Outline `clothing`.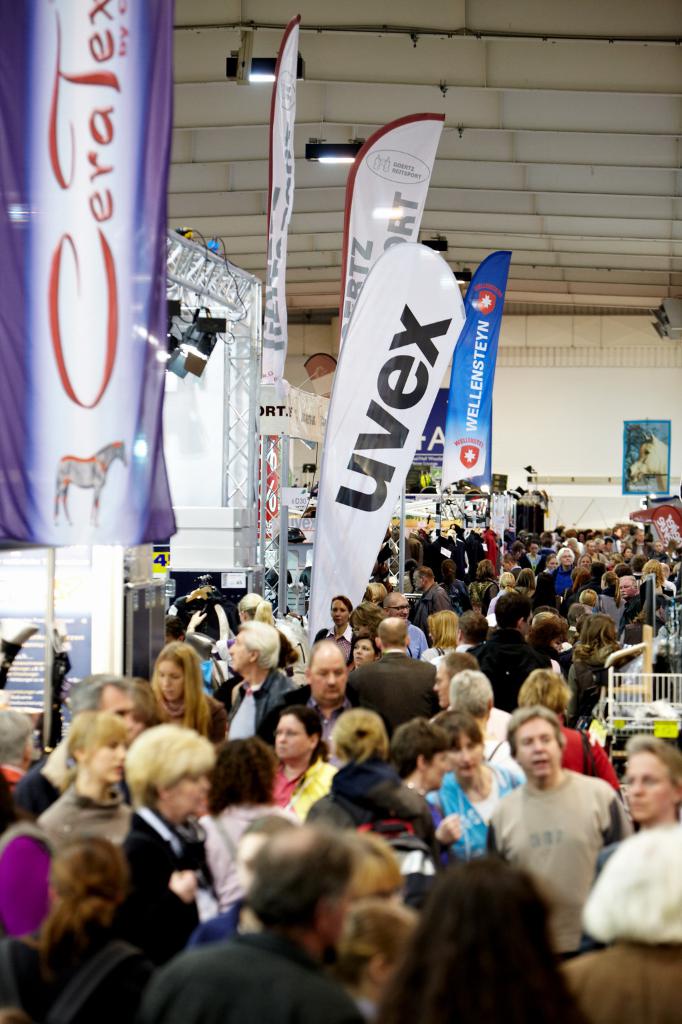
Outline: 114/803/223/961.
